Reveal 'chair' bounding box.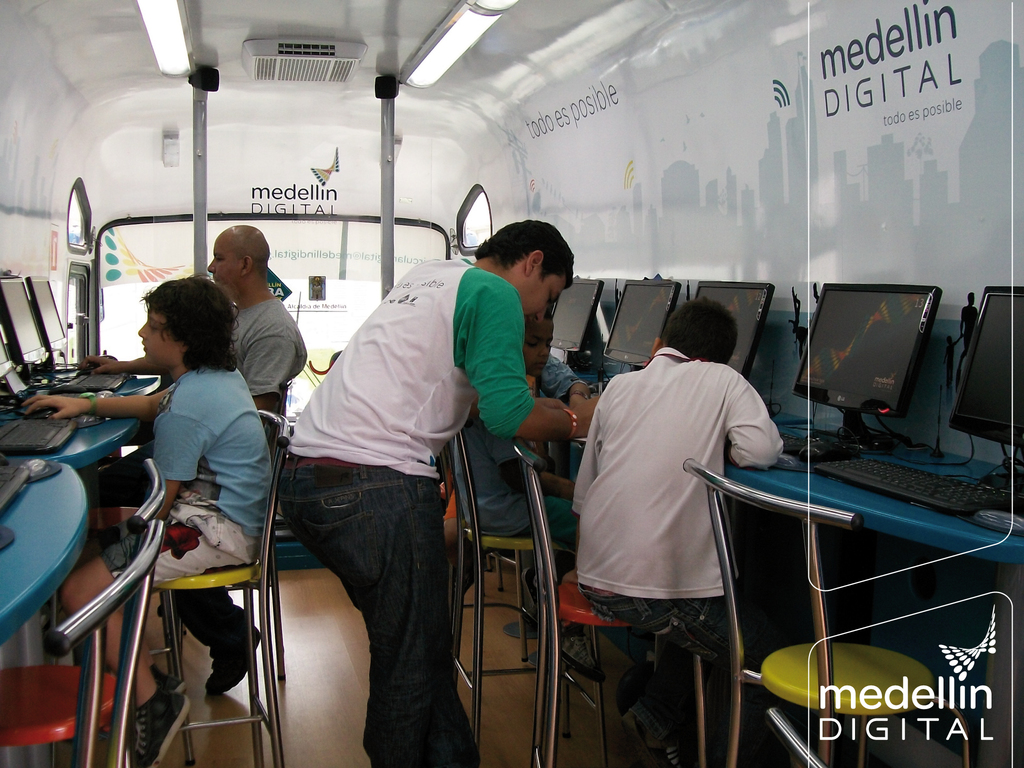
Revealed: <bbox>117, 404, 292, 767</bbox>.
